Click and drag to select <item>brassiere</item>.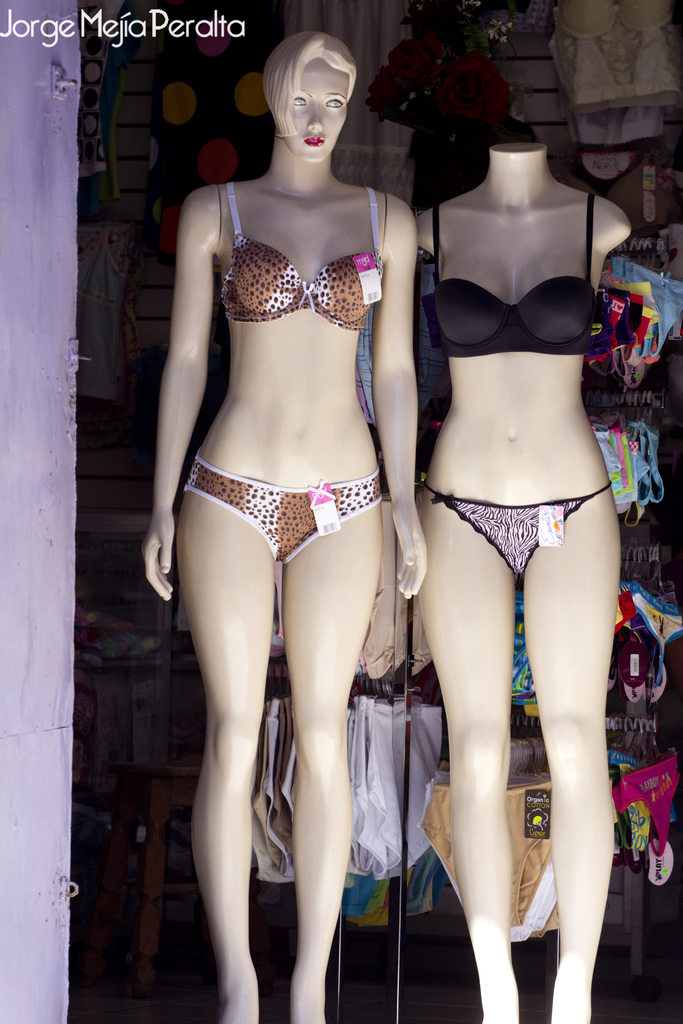
Selection: rect(218, 180, 385, 335).
